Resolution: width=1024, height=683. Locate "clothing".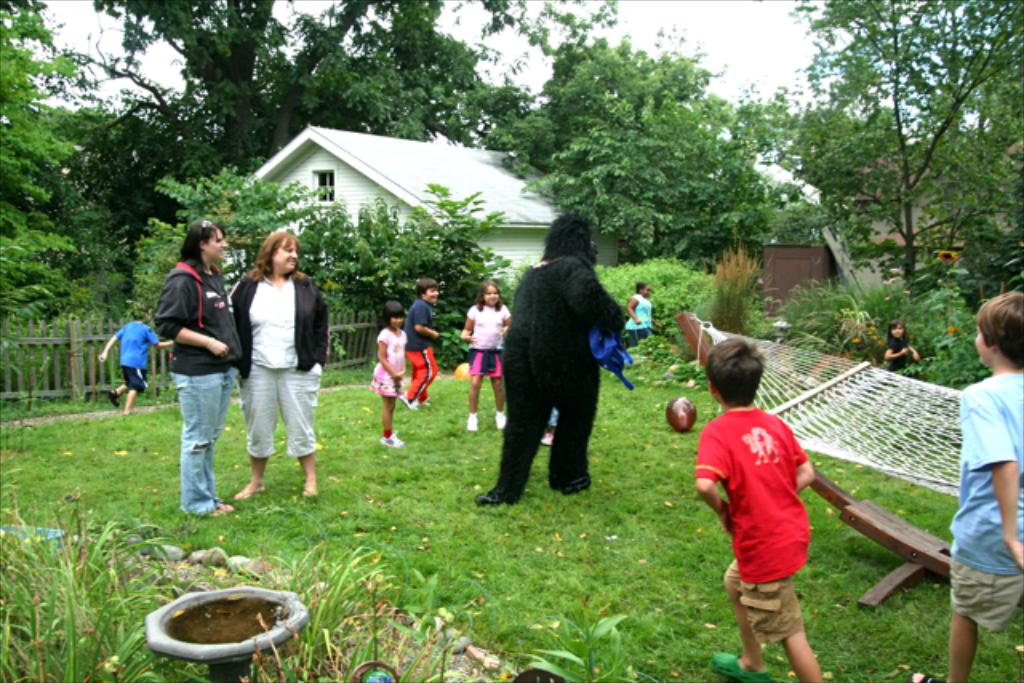
(368,330,411,400).
